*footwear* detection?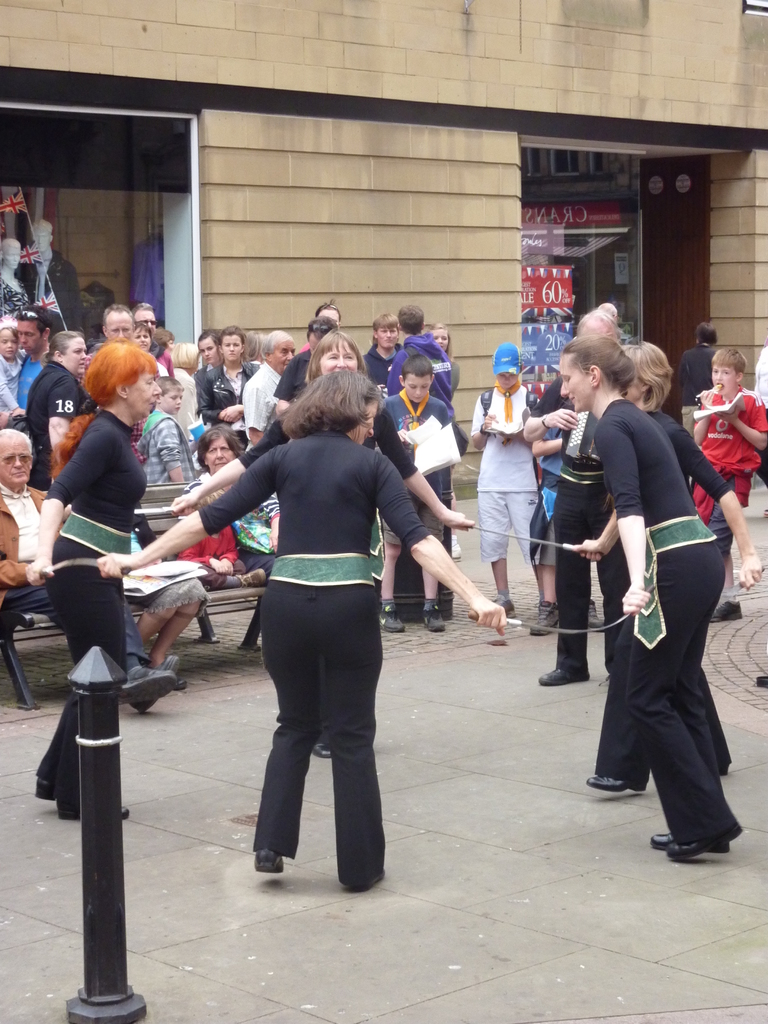
box(710, 597, 742, 622)
